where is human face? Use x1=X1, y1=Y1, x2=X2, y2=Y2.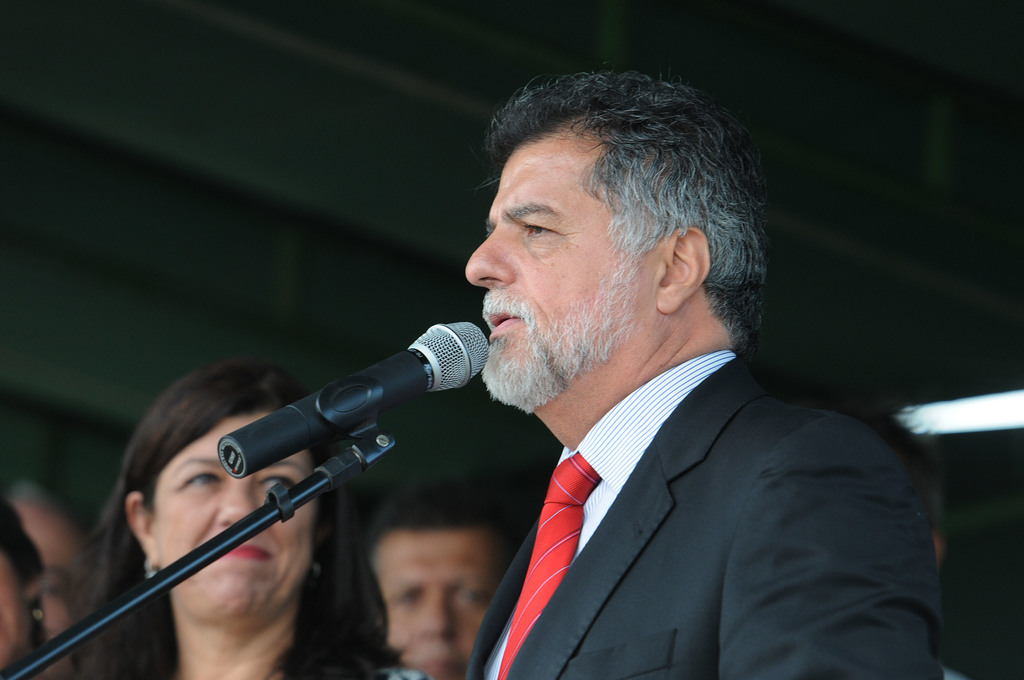
x1=486, y1=109, x2=680, y2=408.
